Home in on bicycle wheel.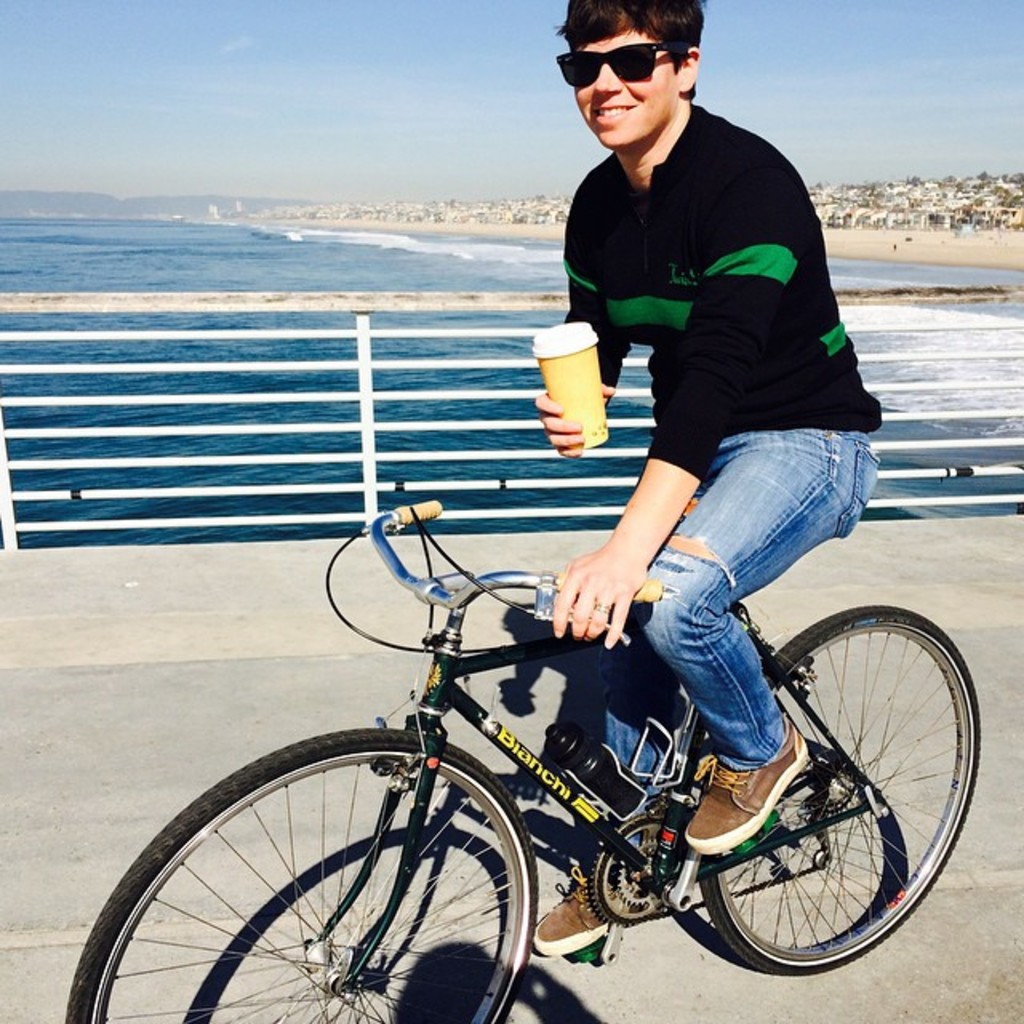
Homed in at region(59, 723, 536, 1022).
